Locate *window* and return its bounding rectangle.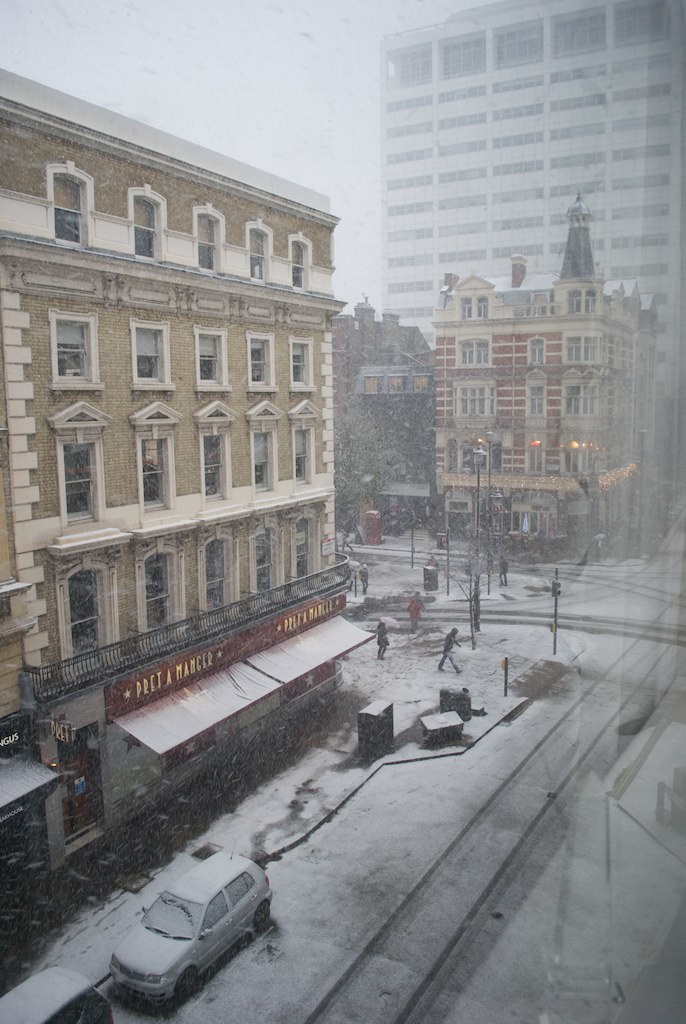
region(245, 401, 285, 493).
